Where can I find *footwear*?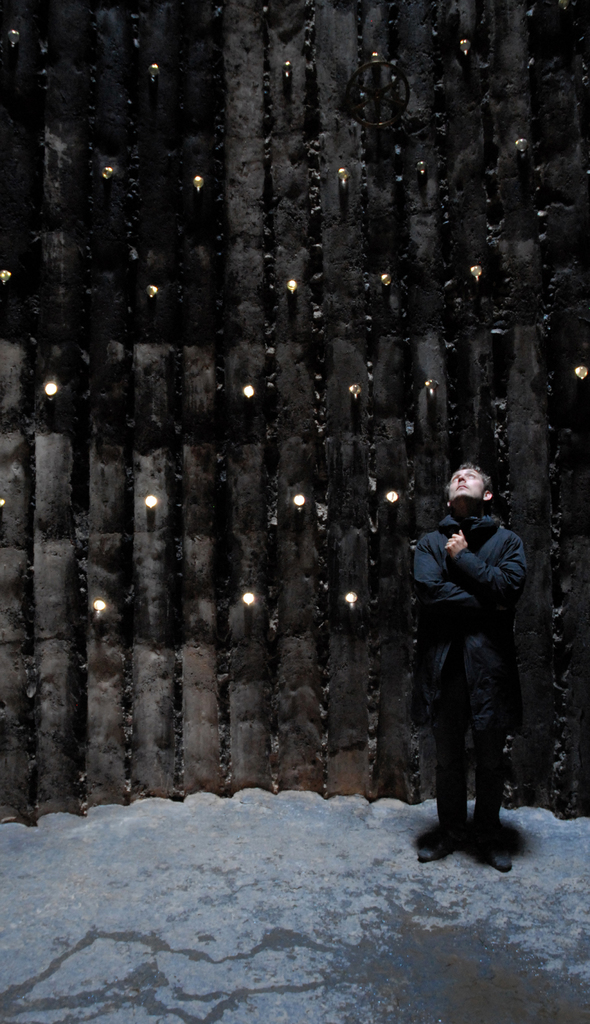
You can find it at select_region(471, 829, 515, 875).
